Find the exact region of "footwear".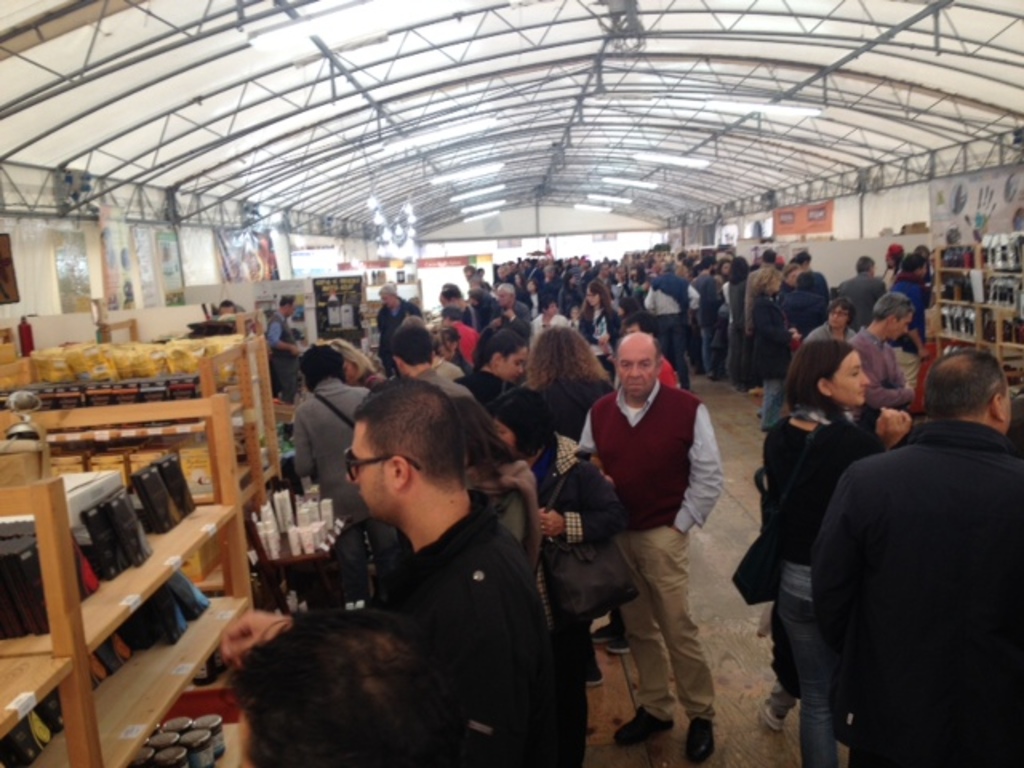
Exact region: box=[586, 669, 600, 685].
